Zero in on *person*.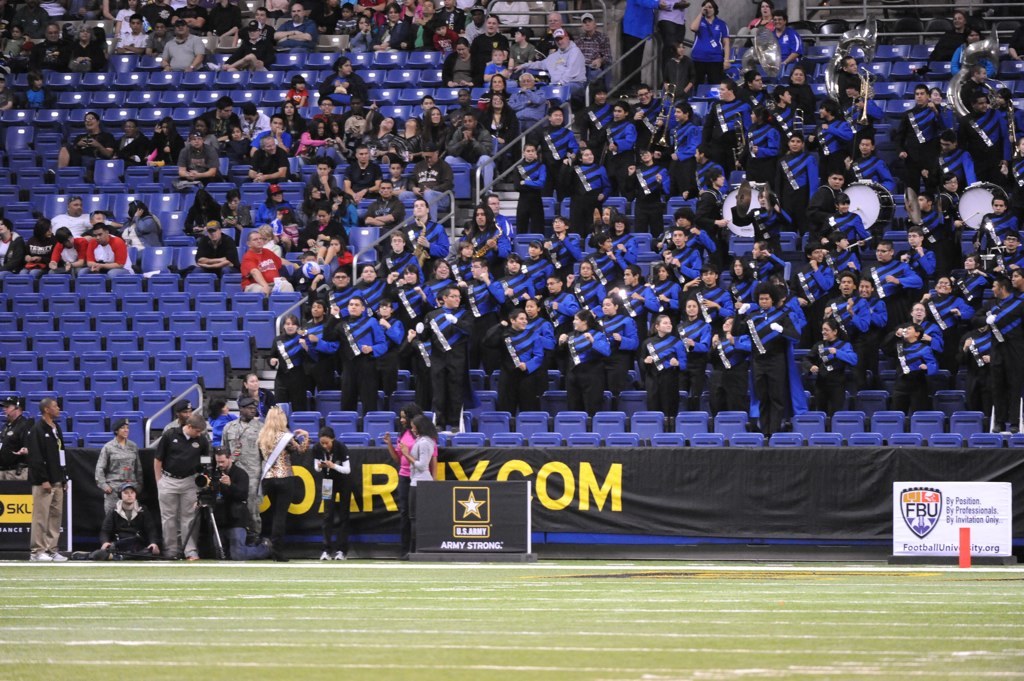
Zeroed in: (316,423,352,564).
